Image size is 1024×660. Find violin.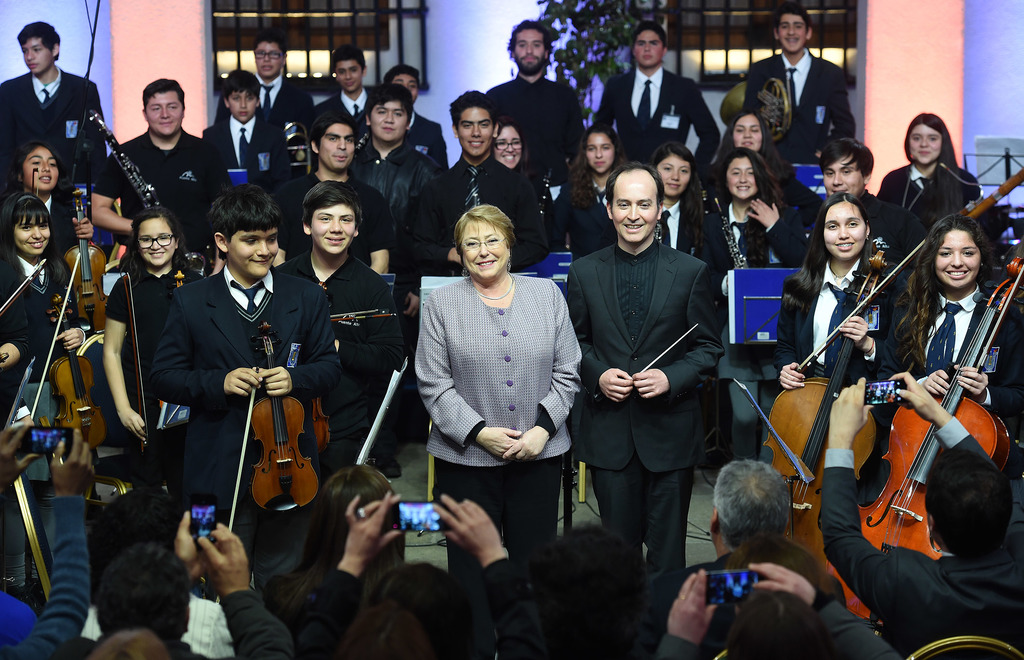
bbox=(712, 236, 937, 572).
